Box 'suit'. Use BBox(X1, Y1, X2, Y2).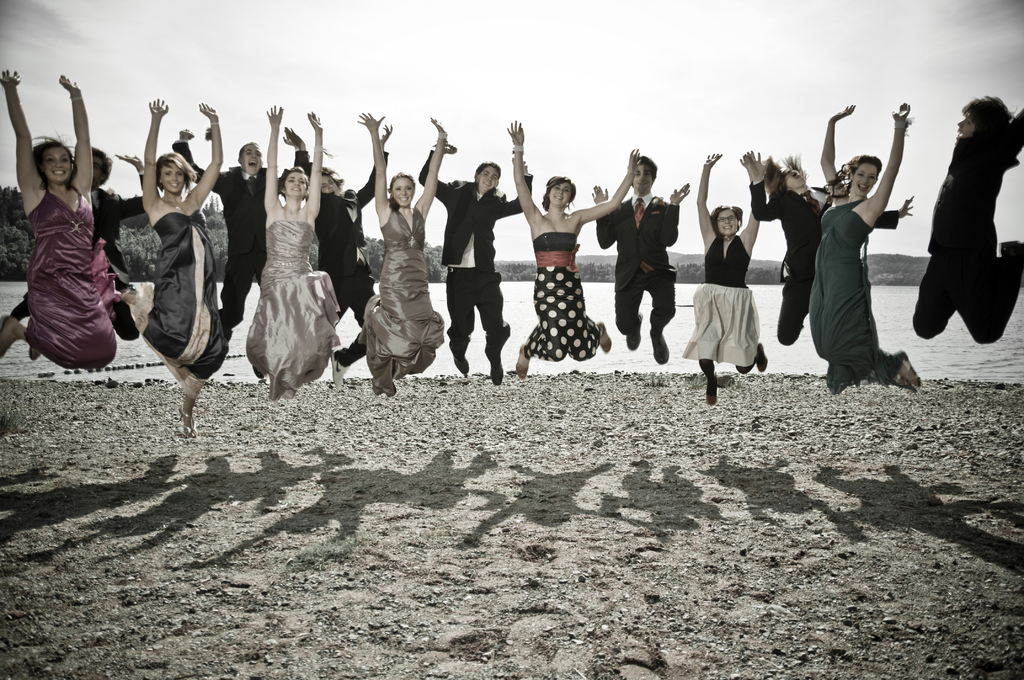
BBox(301, 150, 391, 364).
